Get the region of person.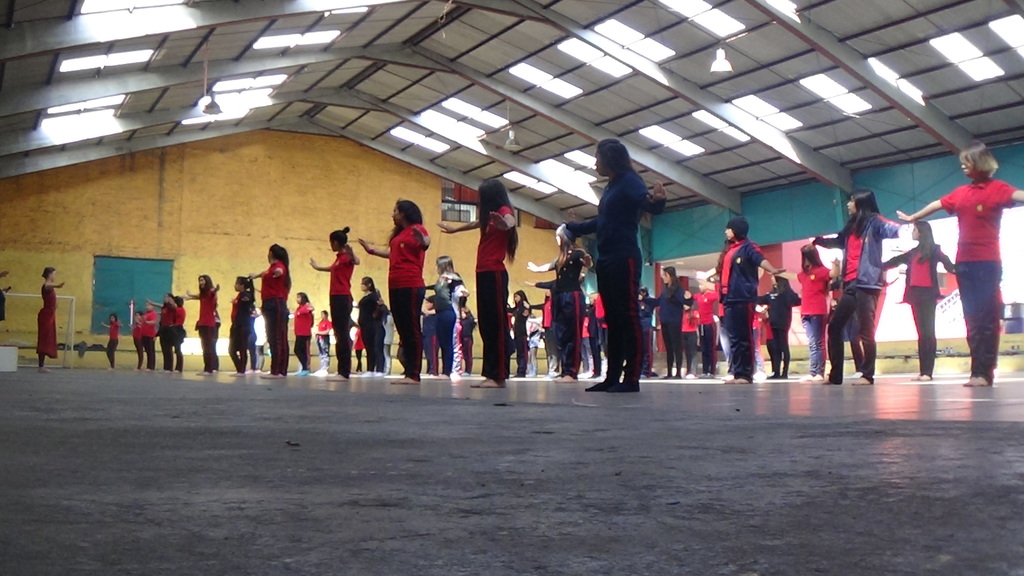
{"x1": 35, "y1": 268, "x2": 66, "y2": 370}.
